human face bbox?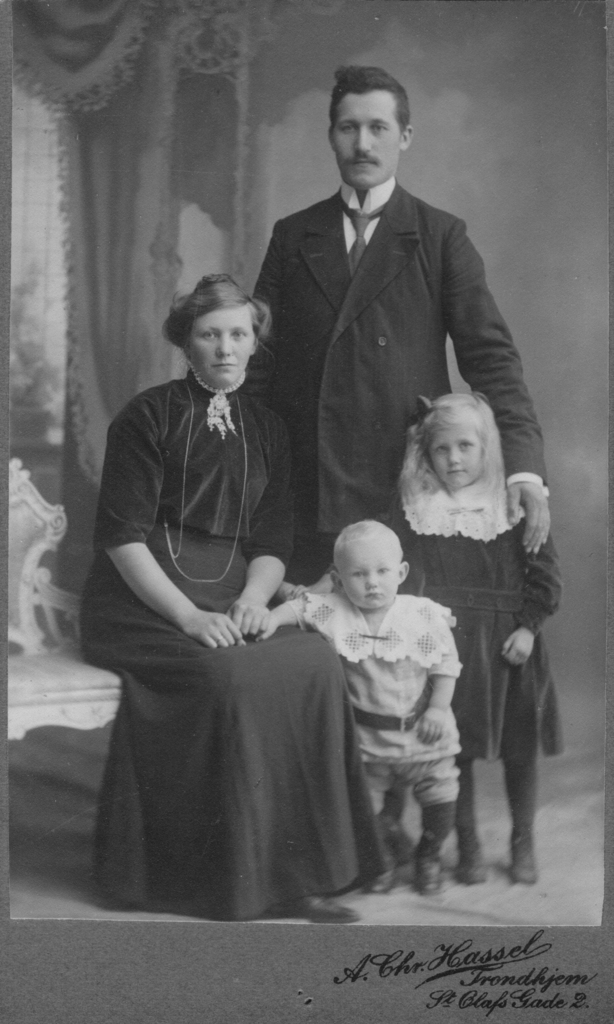
(329,92,402,187)
